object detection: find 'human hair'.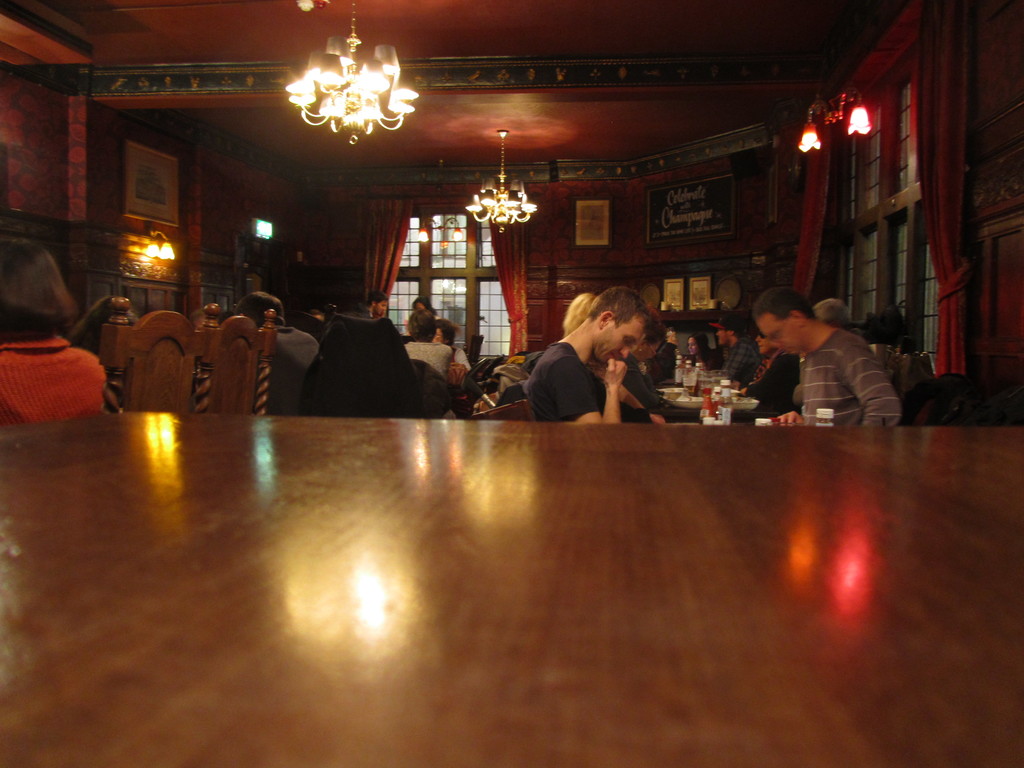
716/311/748/333.
